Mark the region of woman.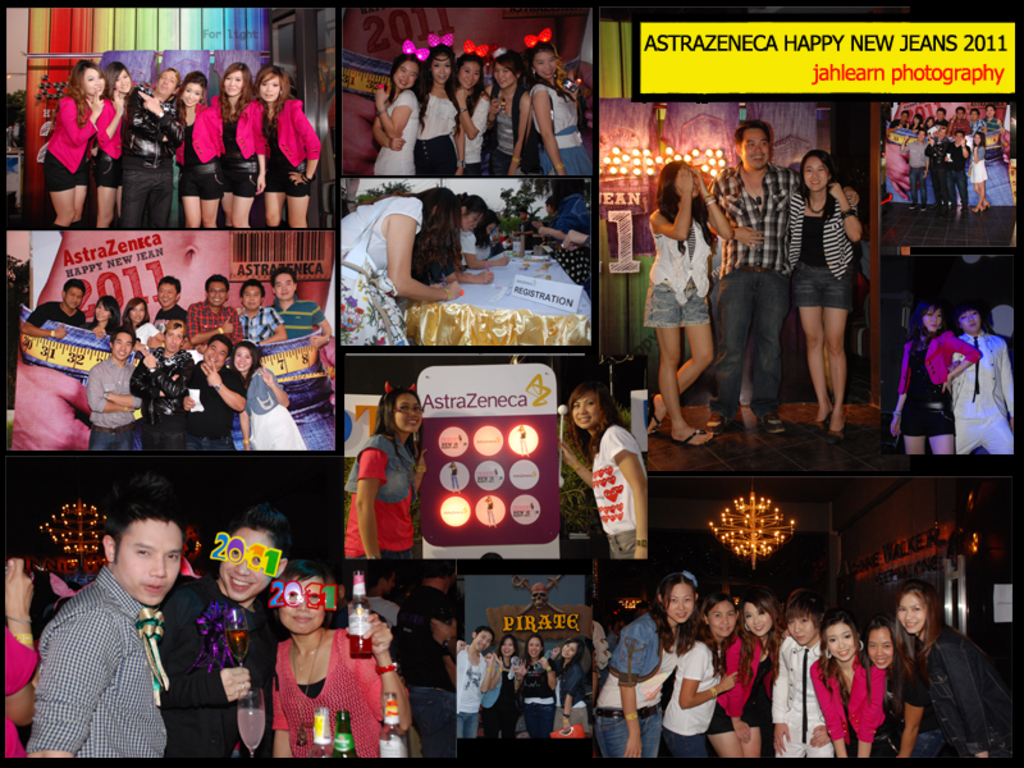
Region: (left=515, top=628, right=557, bottom=739).
